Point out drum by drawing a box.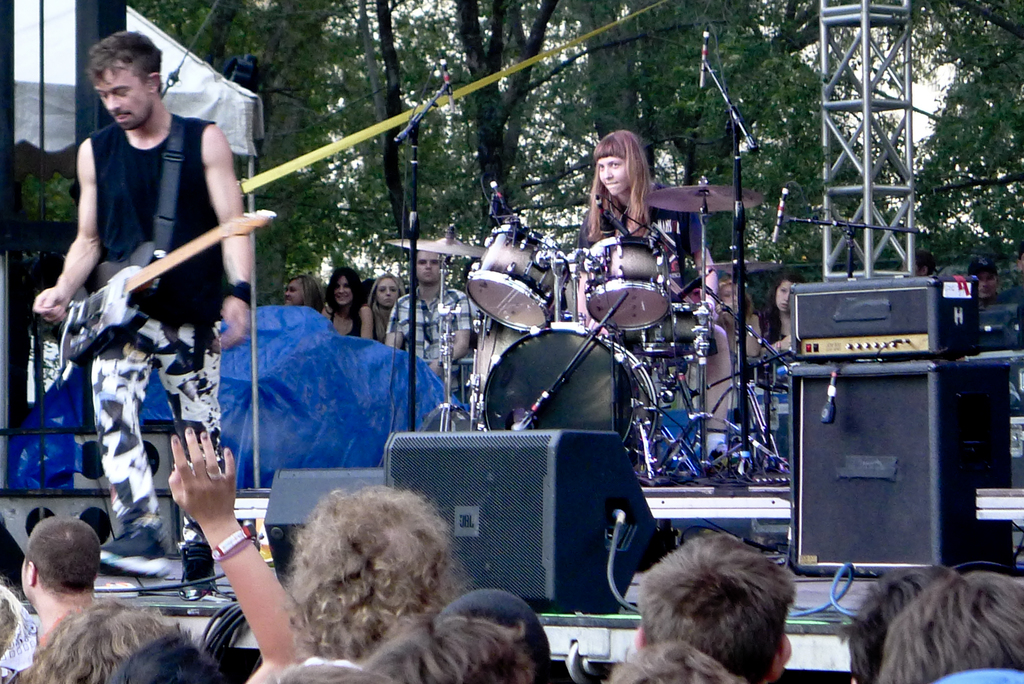
bbox=[606, 305, 719, 358].
